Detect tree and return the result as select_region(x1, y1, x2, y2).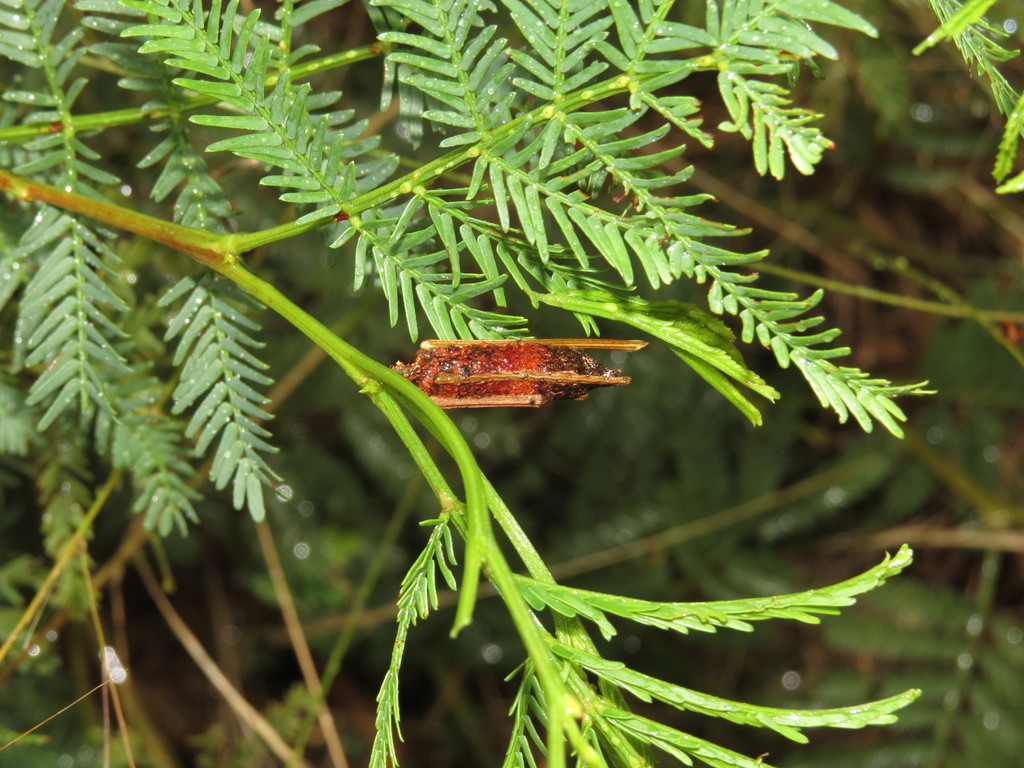
select_region(0, 0, 1023, 767).
